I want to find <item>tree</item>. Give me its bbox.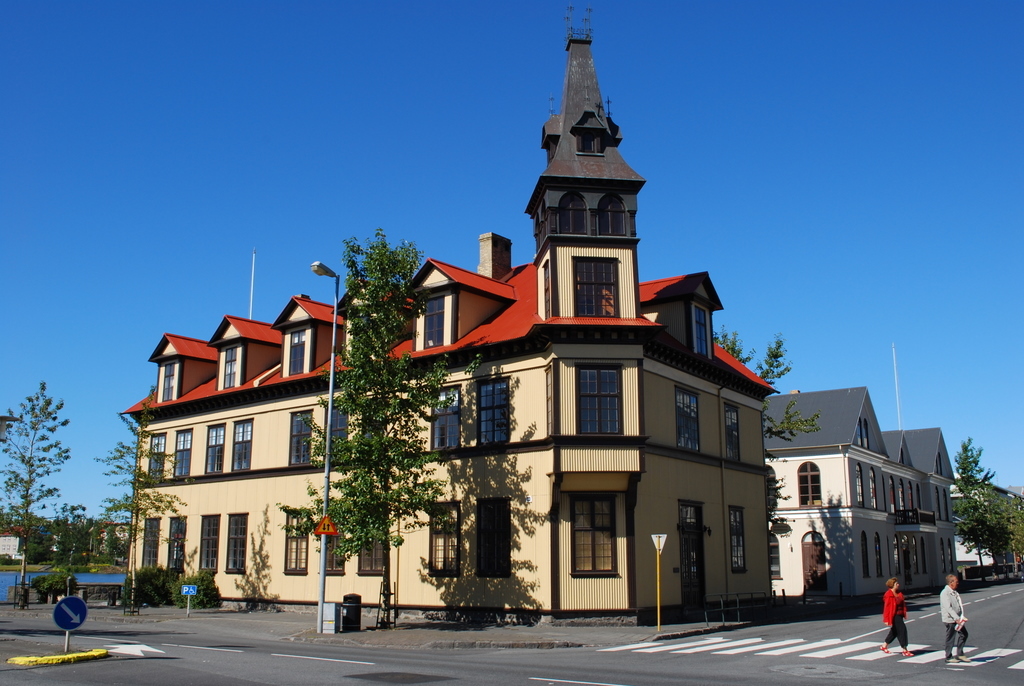
region(103, 385, 191, 601).
